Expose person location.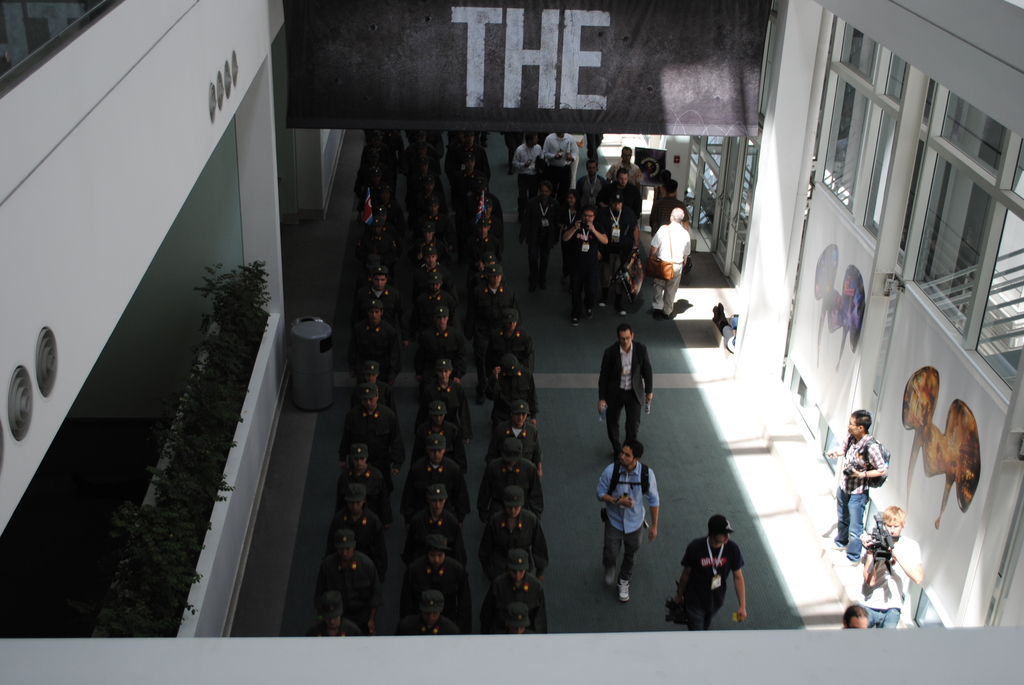
Exposed at l=598, t=437, r=661, b=600.
